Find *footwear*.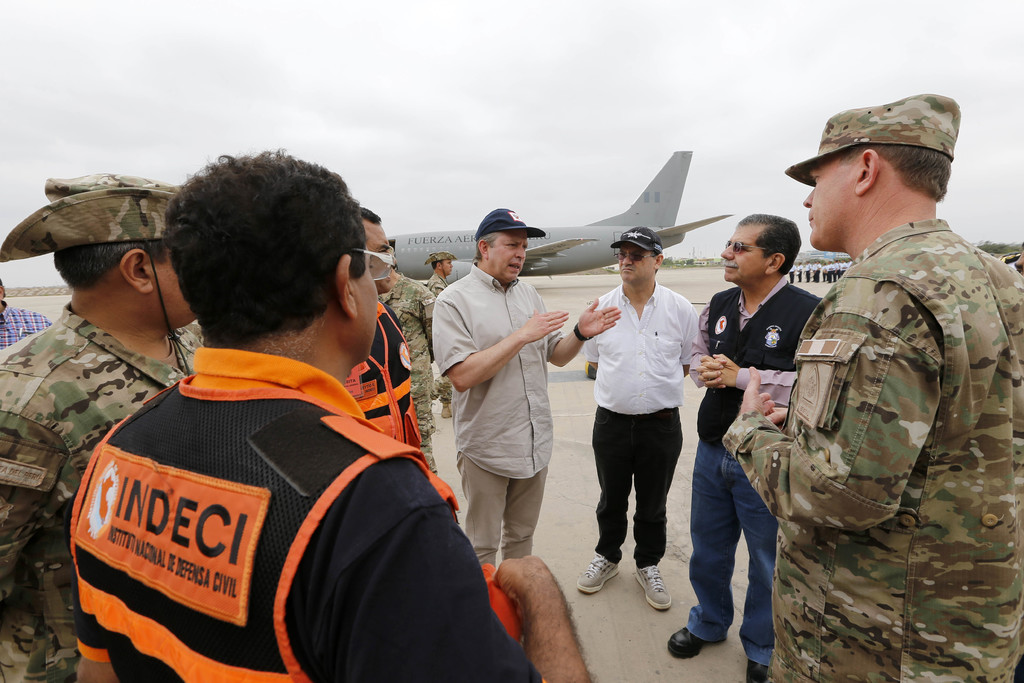
636, 568, 676, 614.
